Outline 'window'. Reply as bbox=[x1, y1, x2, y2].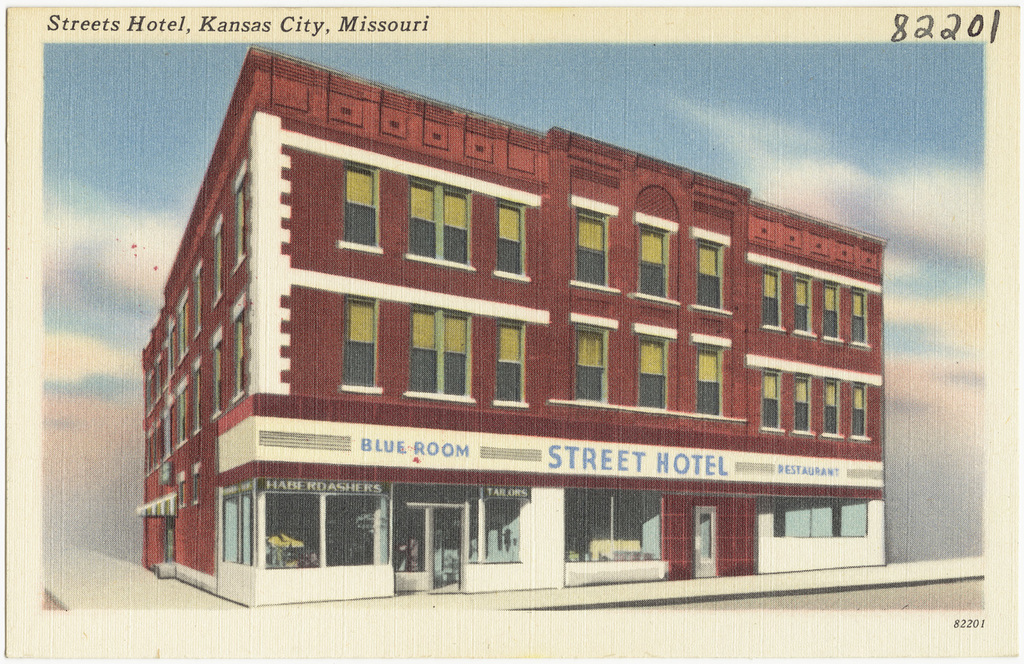
bbox=[403, 316, 474, 401].
